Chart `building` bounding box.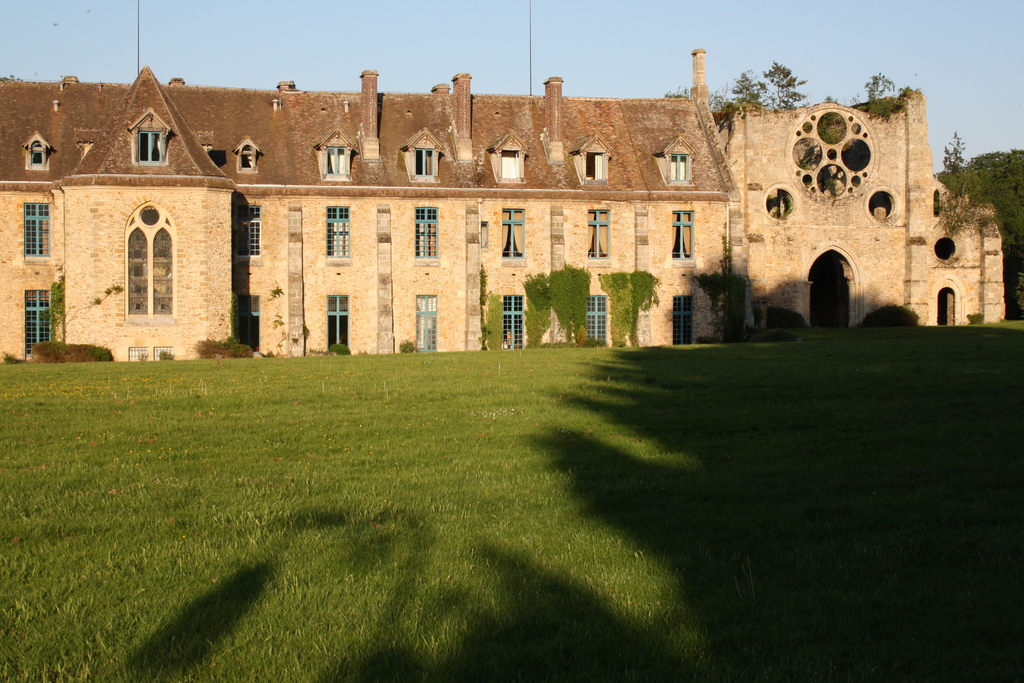
Charted: (0,46,1005,361).
